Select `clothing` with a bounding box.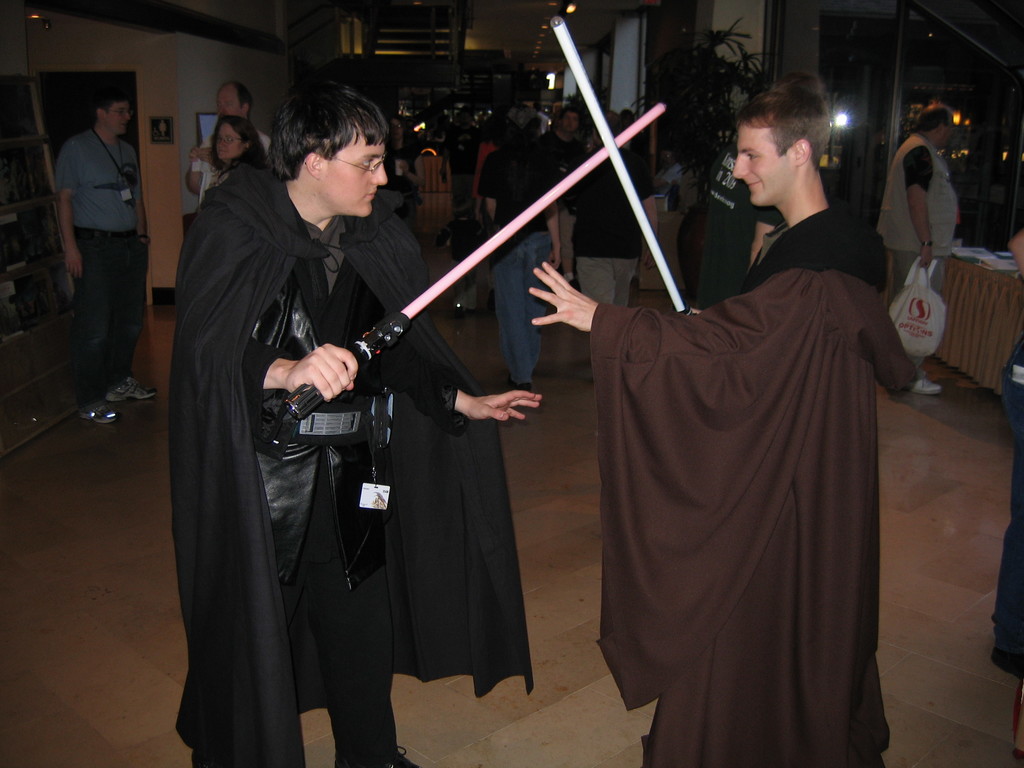
(left=581, top=200, right=890, bottom=767).
